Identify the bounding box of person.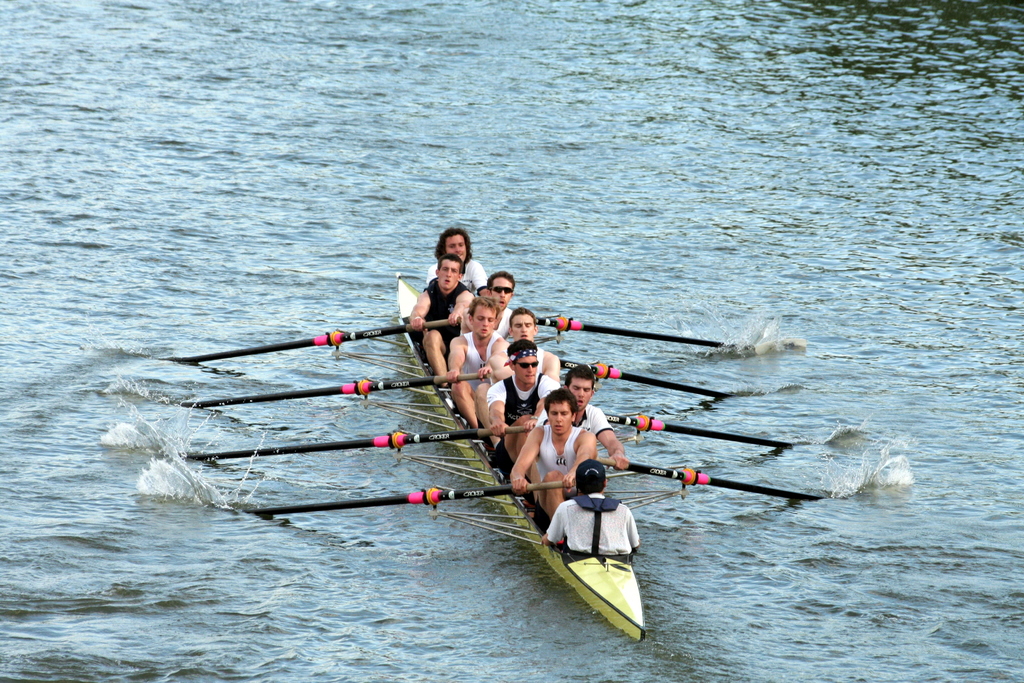
(left=402, top=218, right=483, bottom=413).
